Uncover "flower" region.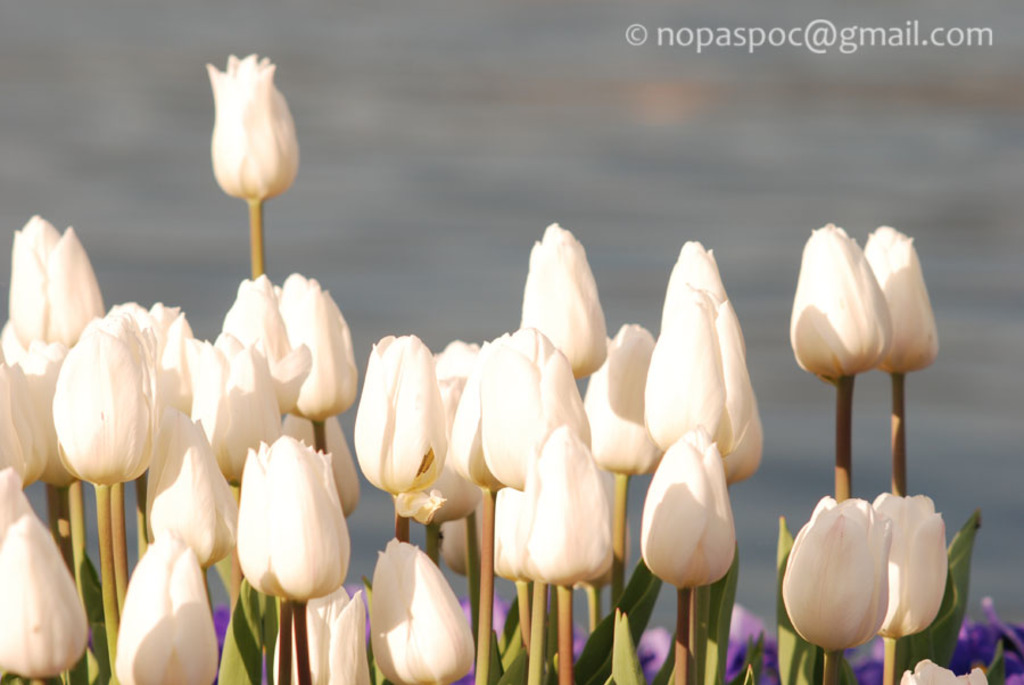
Uncovered: 591, 319, 661, 486.
